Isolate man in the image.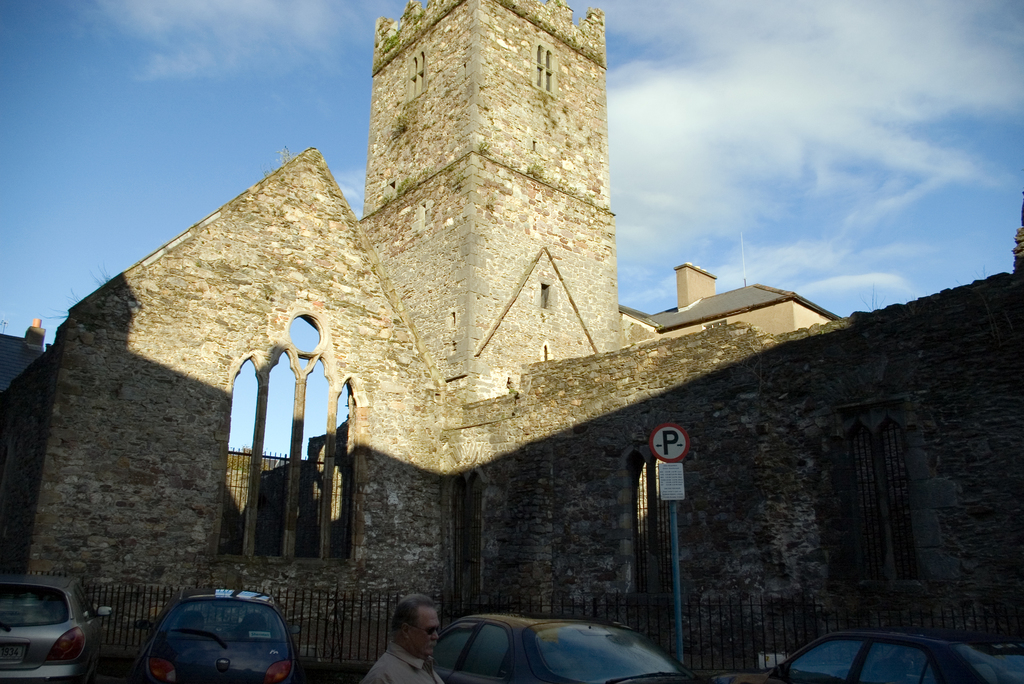
Isolated region: bbox(376, 605, 451, 681).
